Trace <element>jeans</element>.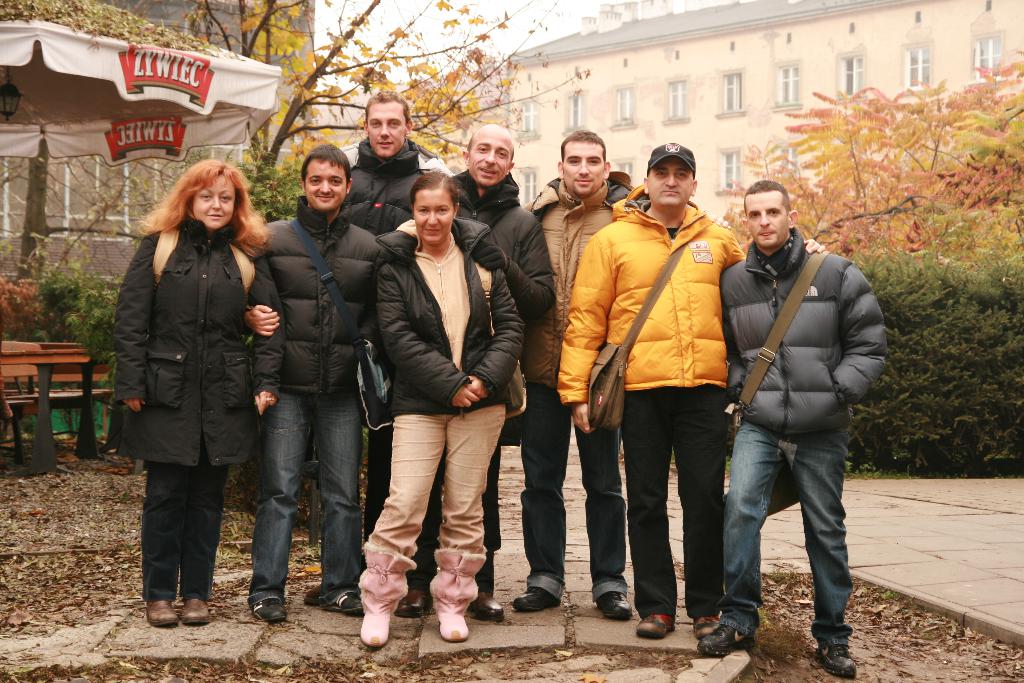
Traced to [618,388,725,636].
